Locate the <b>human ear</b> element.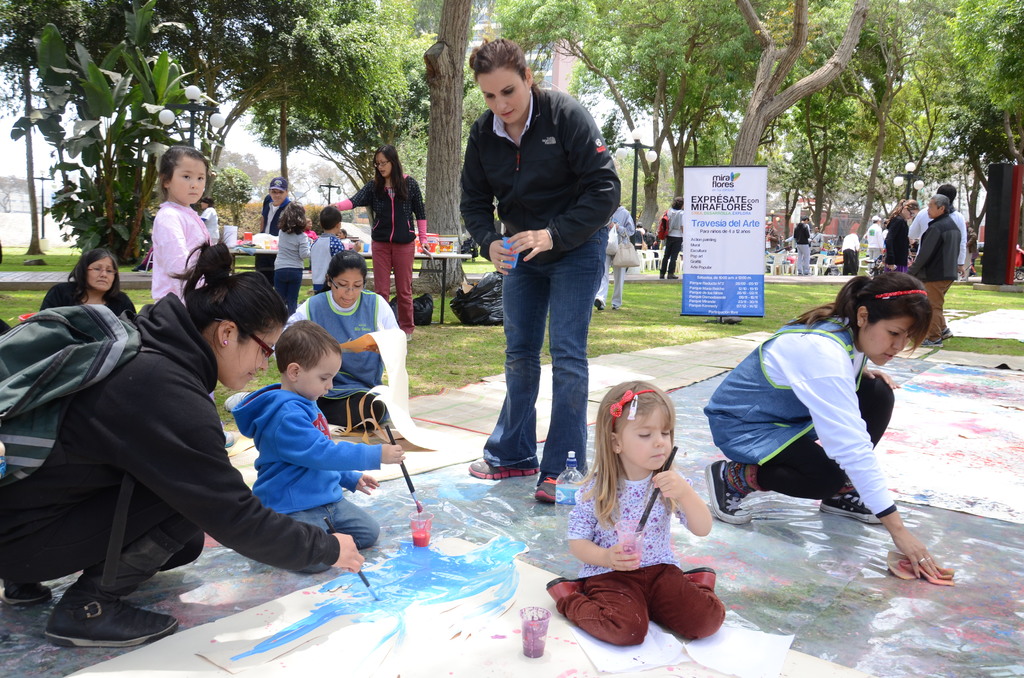
Element bbox: [858,306,868,328].
